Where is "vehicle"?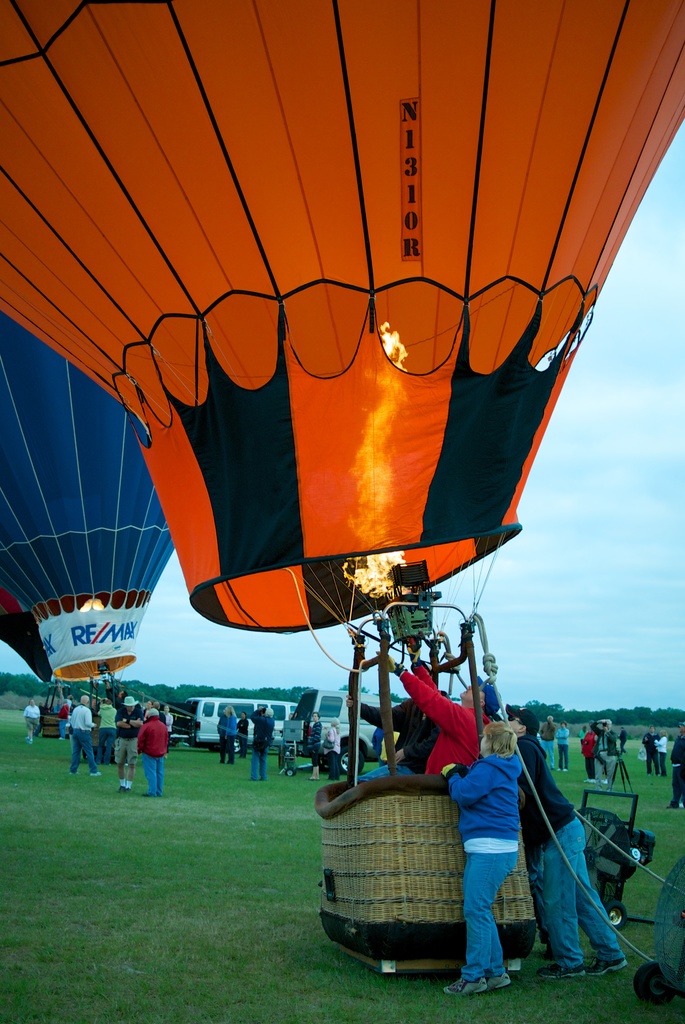
box=[285, 687, 402, 785].
